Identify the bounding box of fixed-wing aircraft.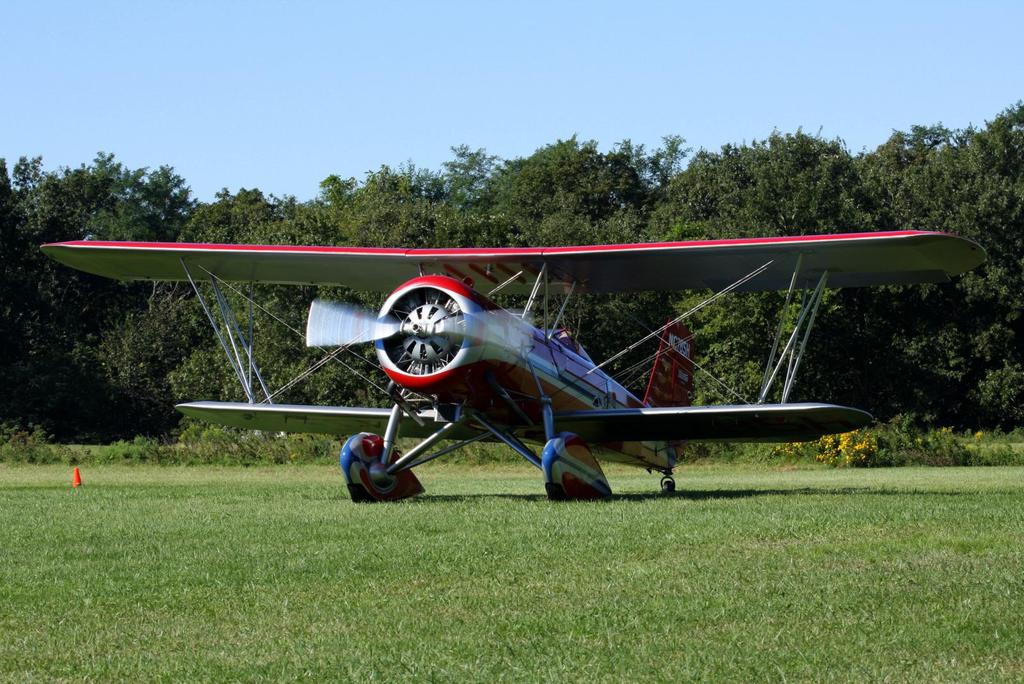
[38, 227, 989, 501].
